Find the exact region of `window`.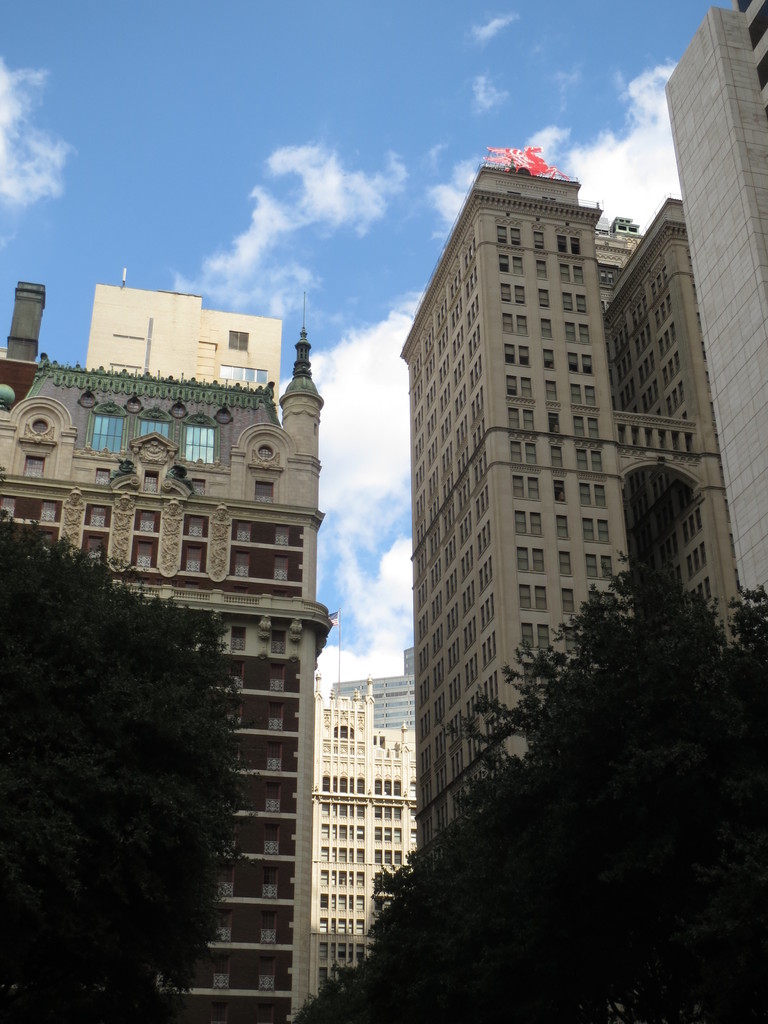
Exact region: crop(603, 556, 611, 578).
